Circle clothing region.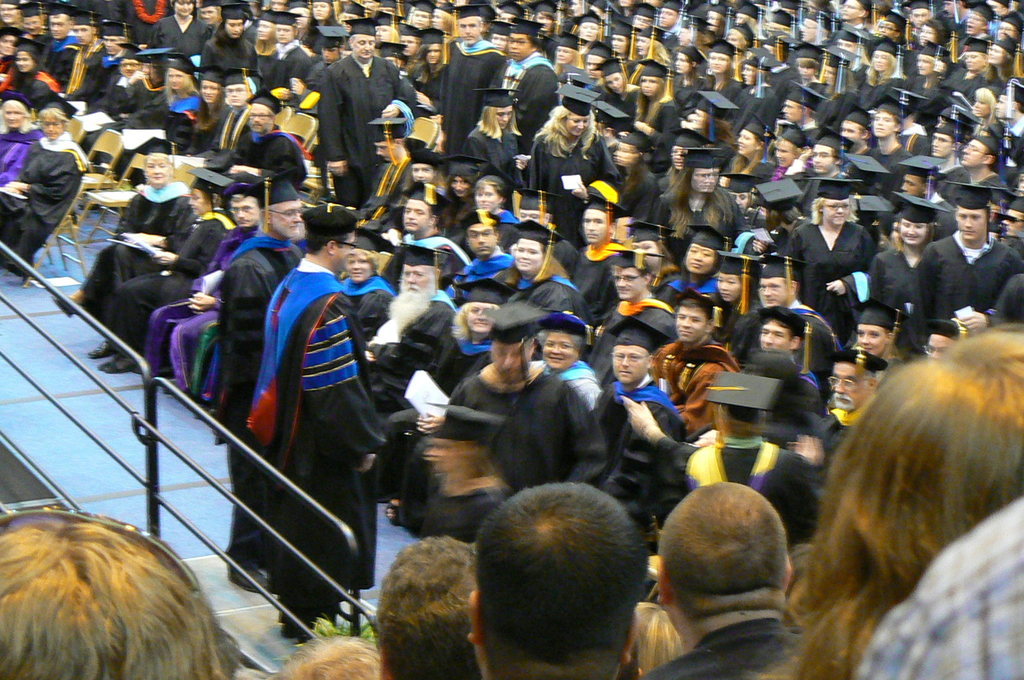
Region: <bbox>793, 219, 878, 343</bbox>.
